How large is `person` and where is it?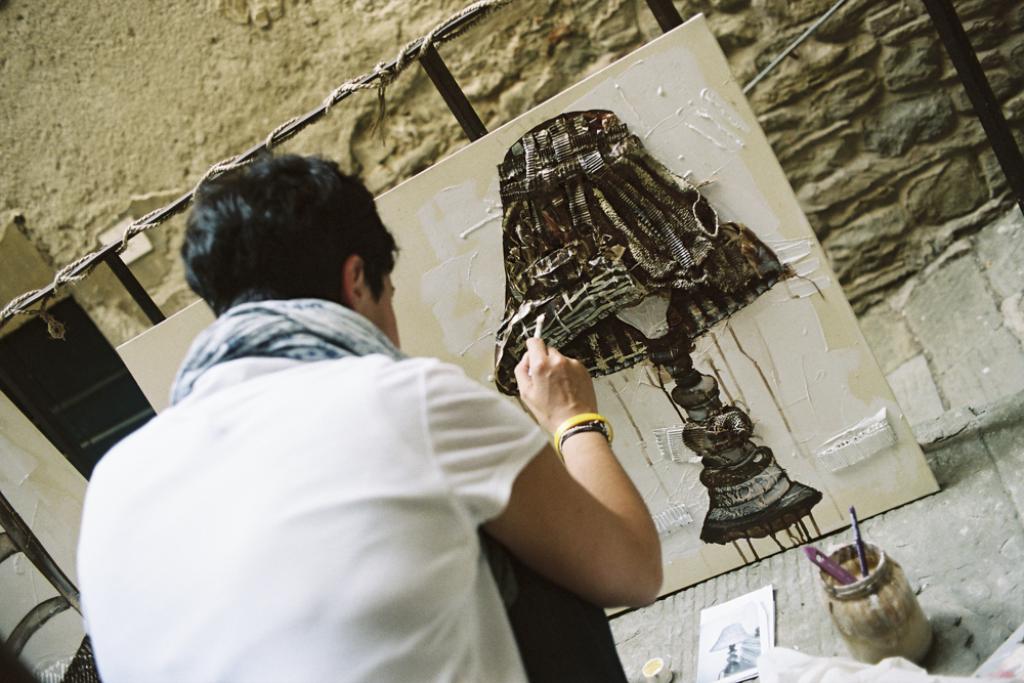
Bounding box: (112,121,678,666).
